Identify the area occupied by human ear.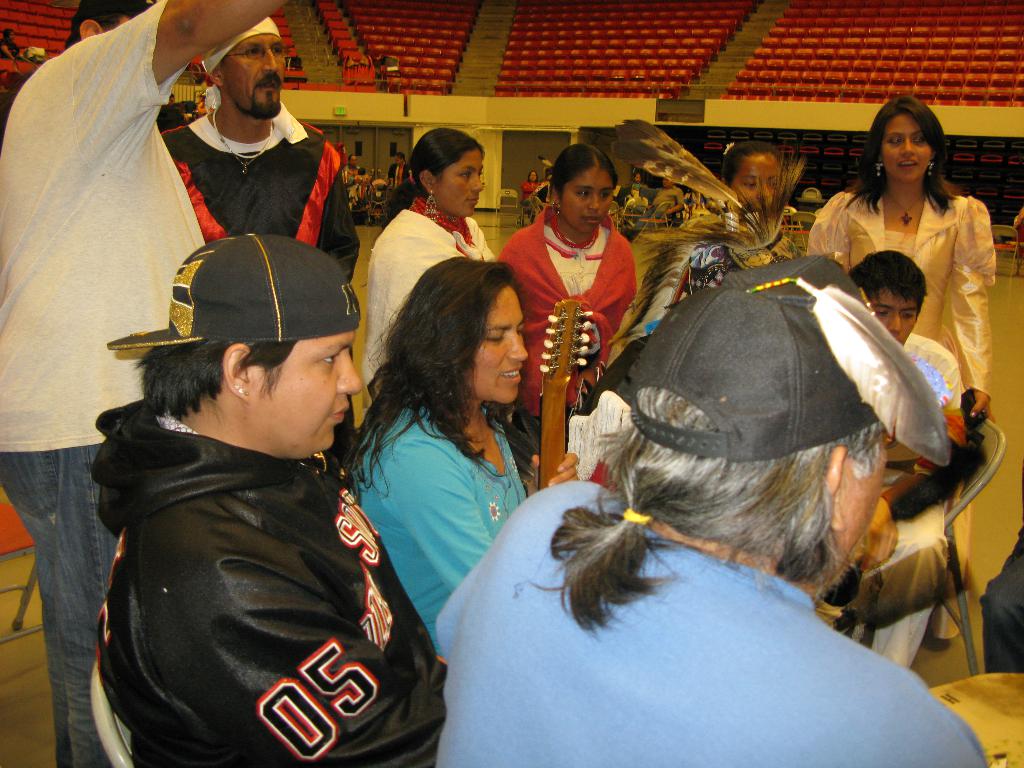
Area: Rect(225, 342, 246, 401).
